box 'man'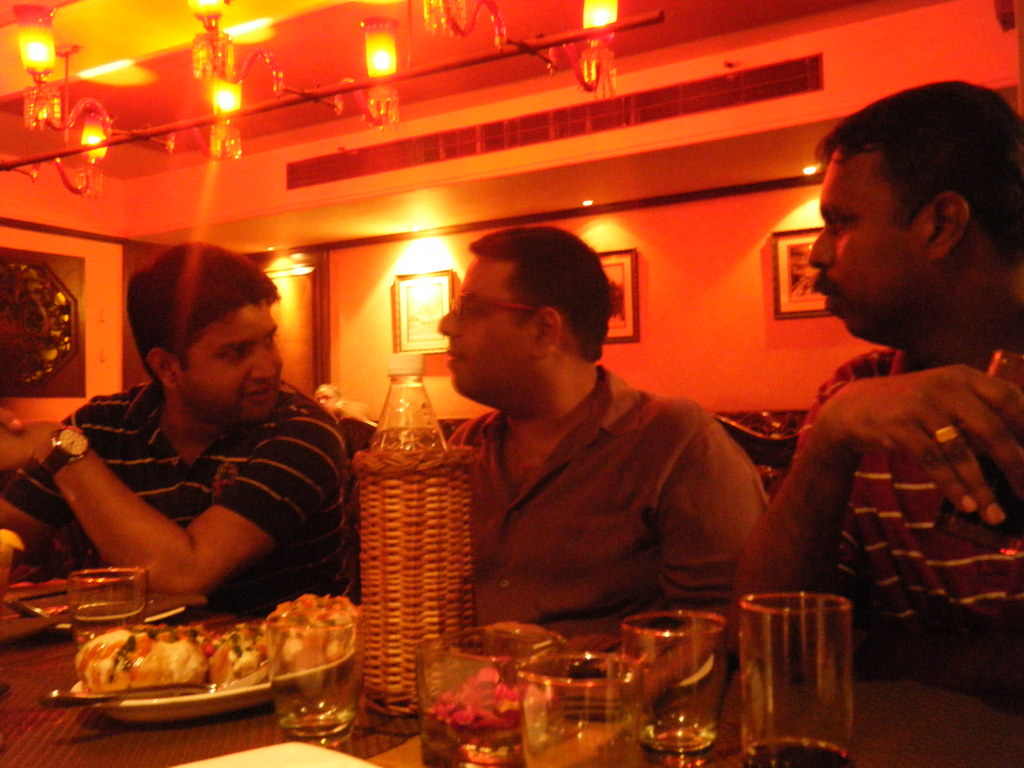
pyautogui.locateOnScreen(731, 77, 1023, 648)
